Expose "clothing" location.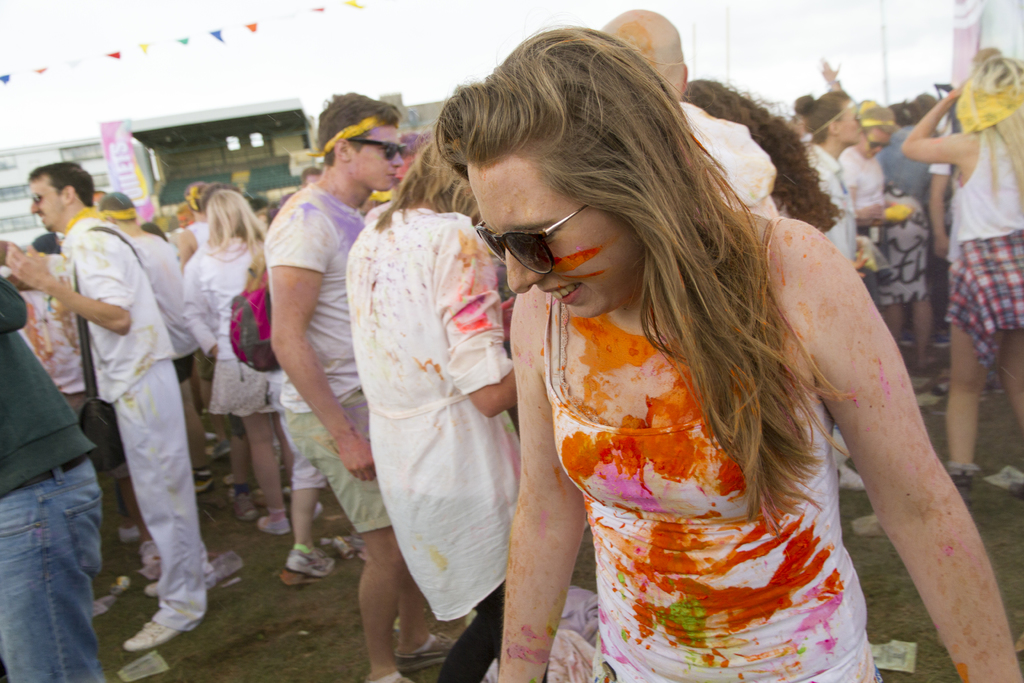
Exposed at select_region(180, 239, 287, 423).
